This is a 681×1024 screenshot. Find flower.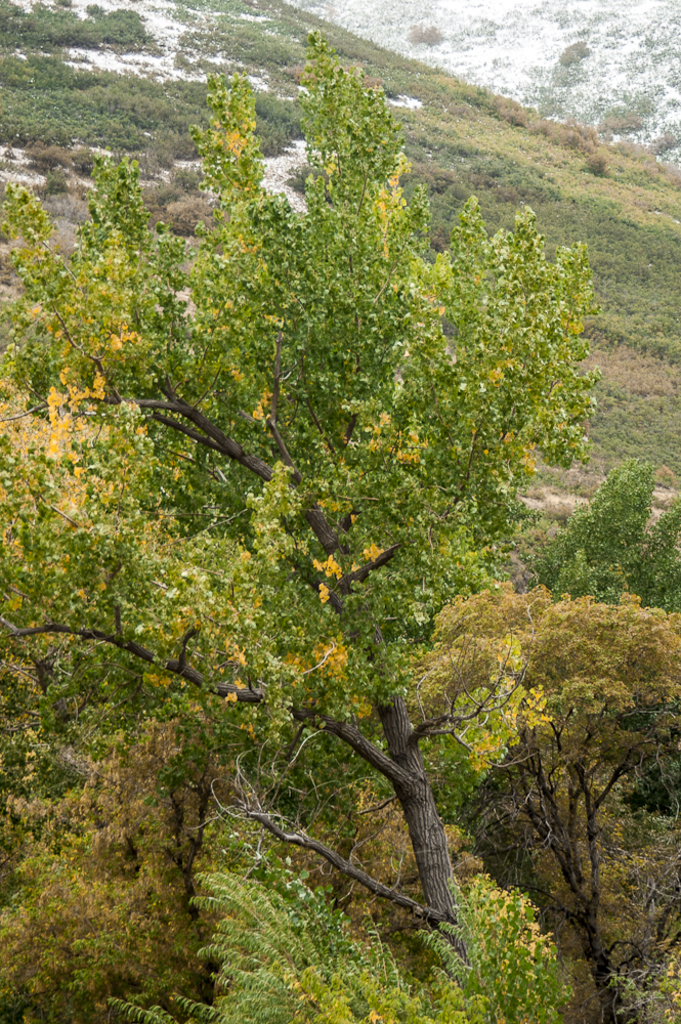
Bounding box: region(148, 672, 168, 688).
